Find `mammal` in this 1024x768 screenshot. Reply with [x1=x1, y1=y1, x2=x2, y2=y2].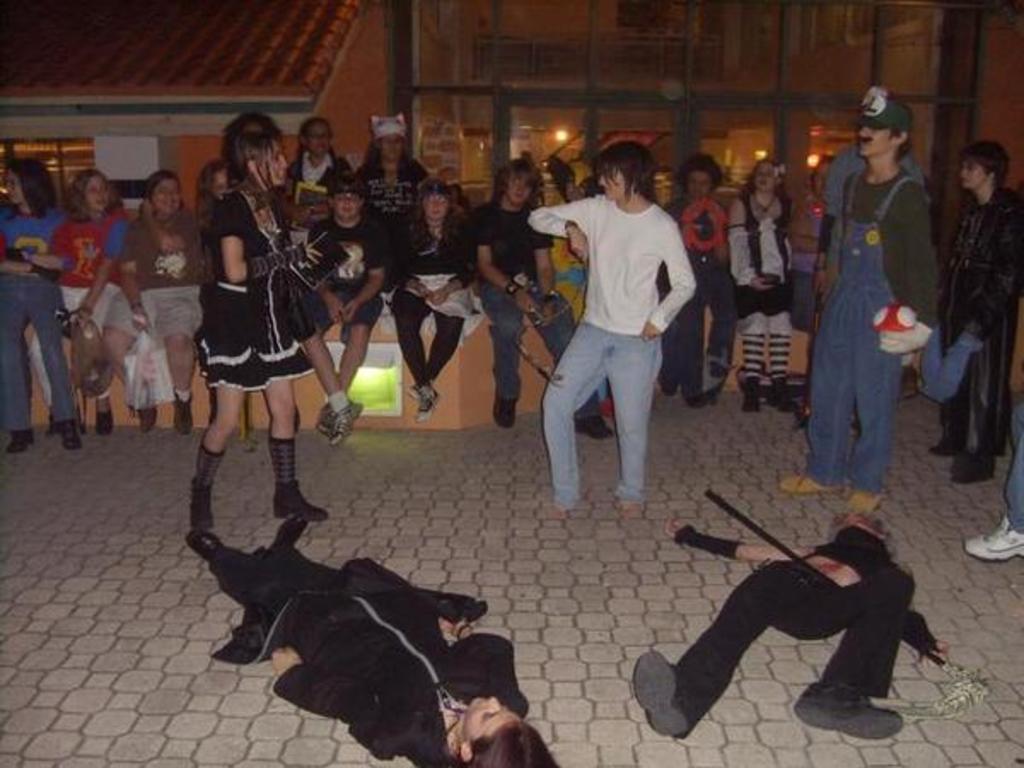
[x1=193, y1=126, x2=329, y2=527].
